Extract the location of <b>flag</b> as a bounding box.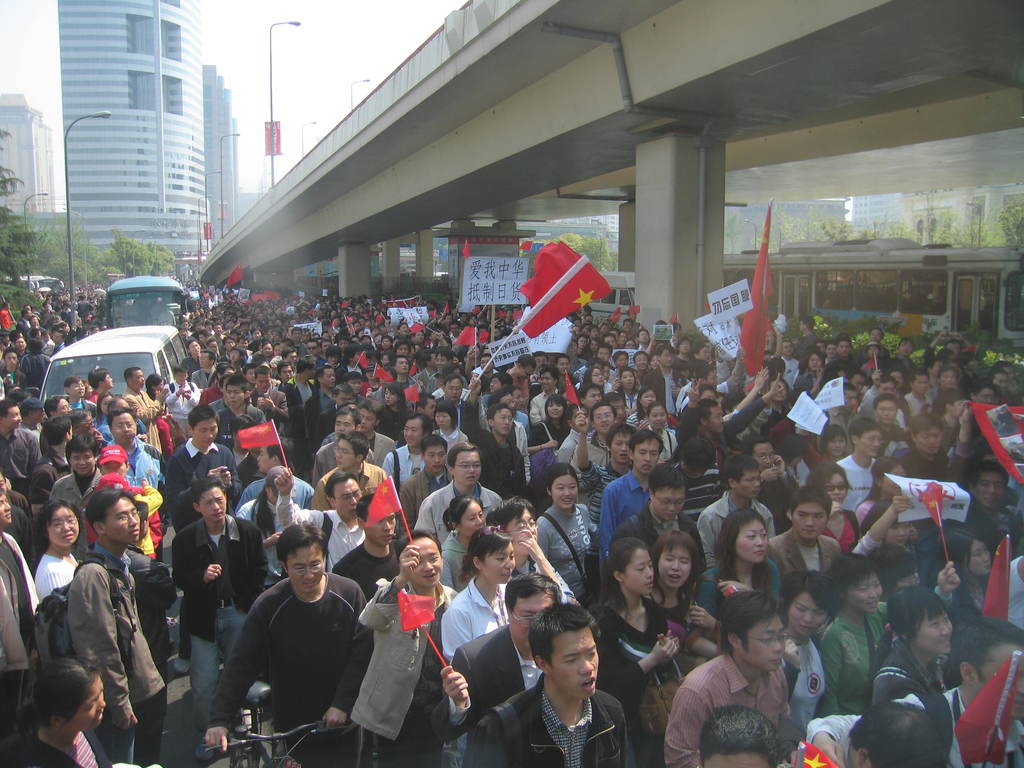
983/535/1008/625.
